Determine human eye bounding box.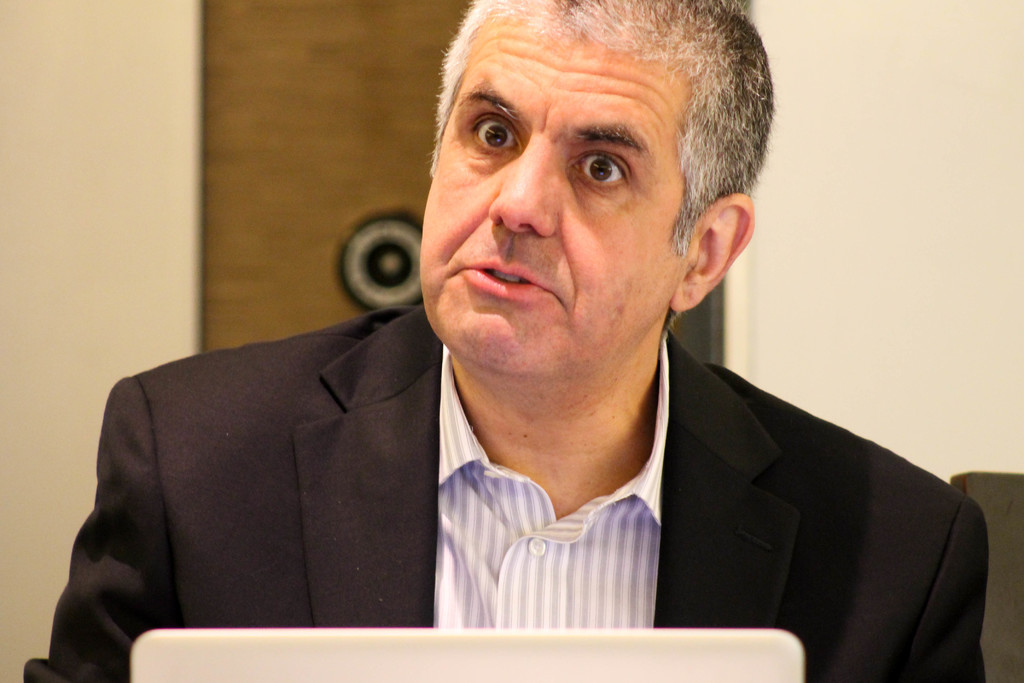
Determined: [569, 130, 655, 200].
